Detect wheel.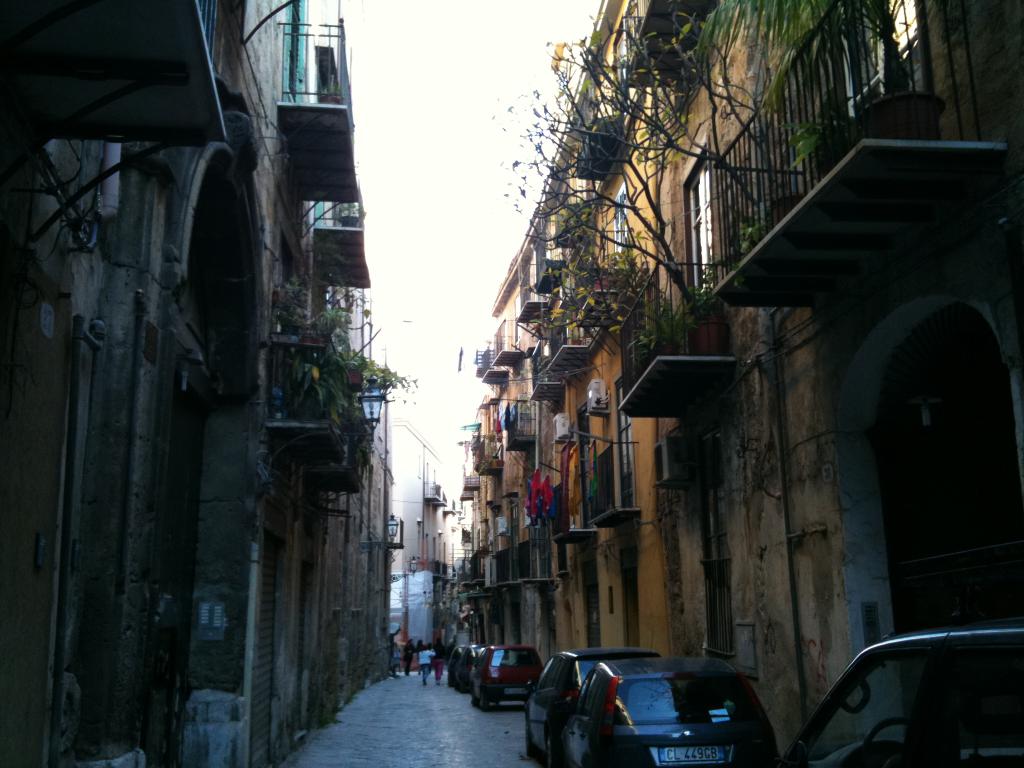
Detected at BBox(545, 732, 563, 767).
